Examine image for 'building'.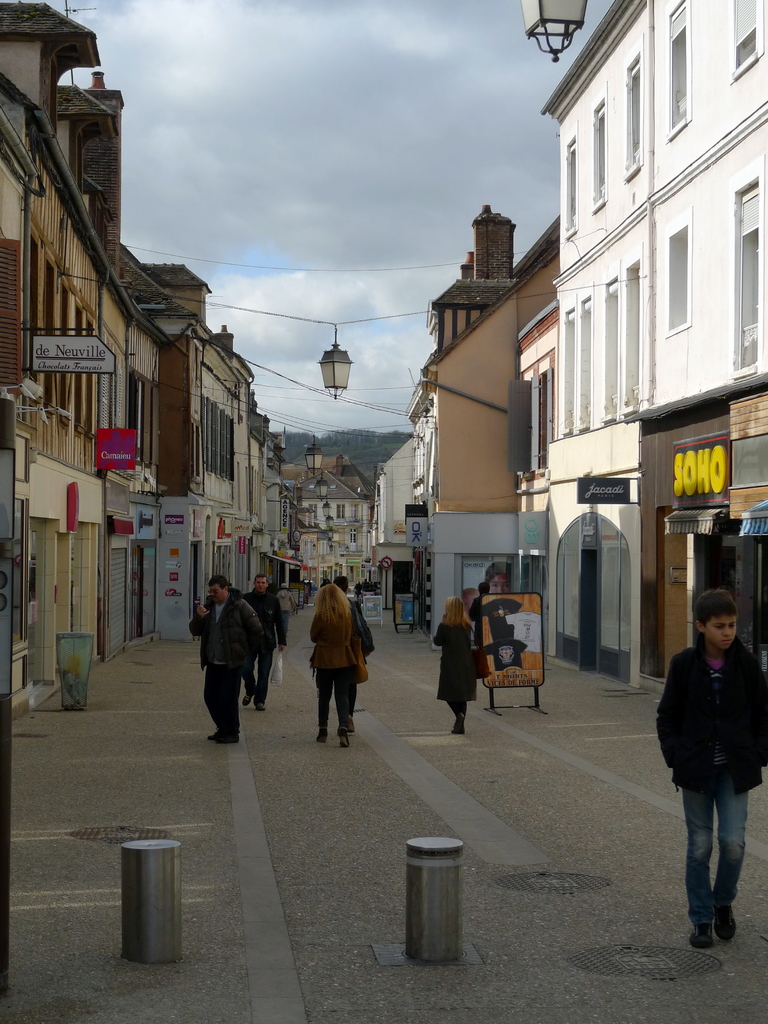
Examination result: bbox=[407, 0, 767, 711].
